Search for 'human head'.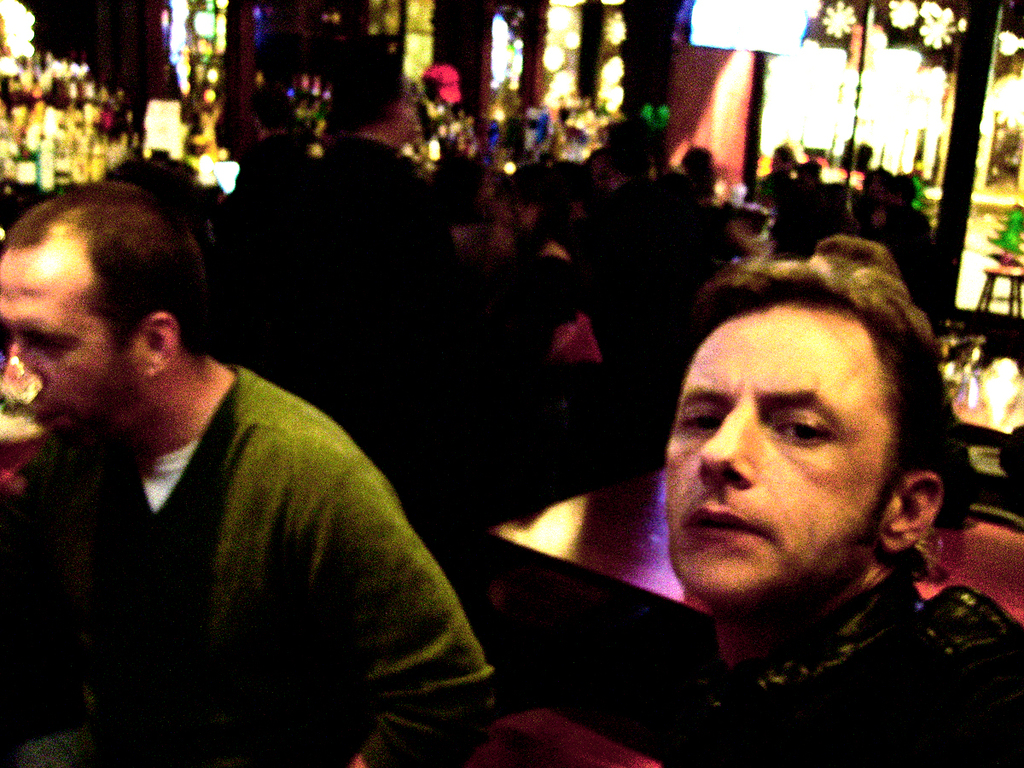
Found at BBox(661, 258, 939, 621).
